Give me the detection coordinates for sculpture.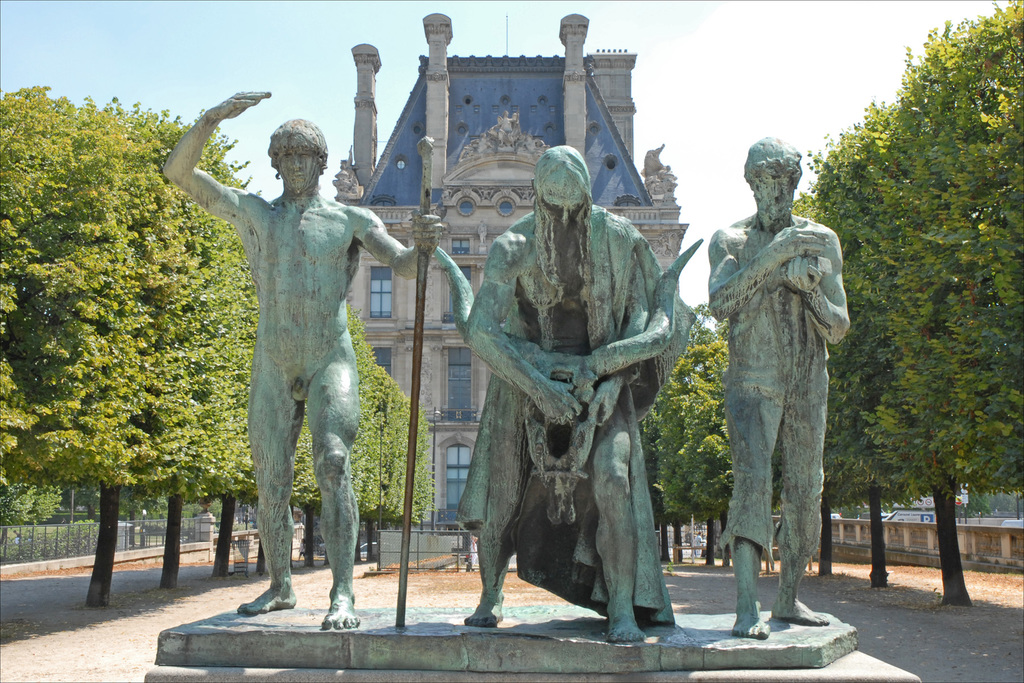
BBox(435, 147, 707, 642).
